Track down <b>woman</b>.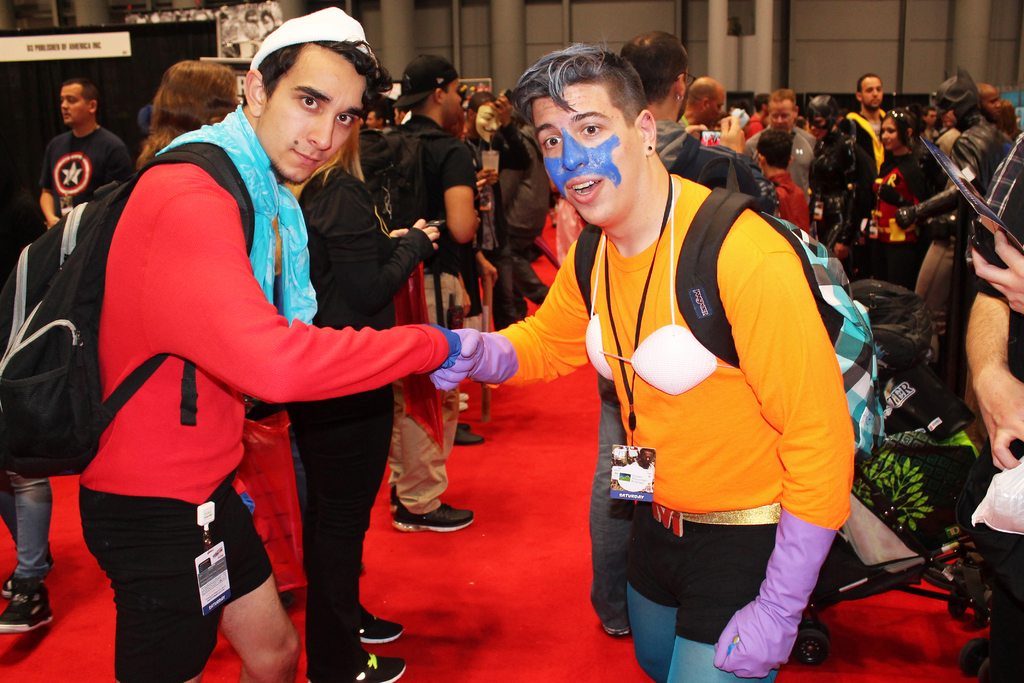
Tracked to 863, 106, 927, 292.
